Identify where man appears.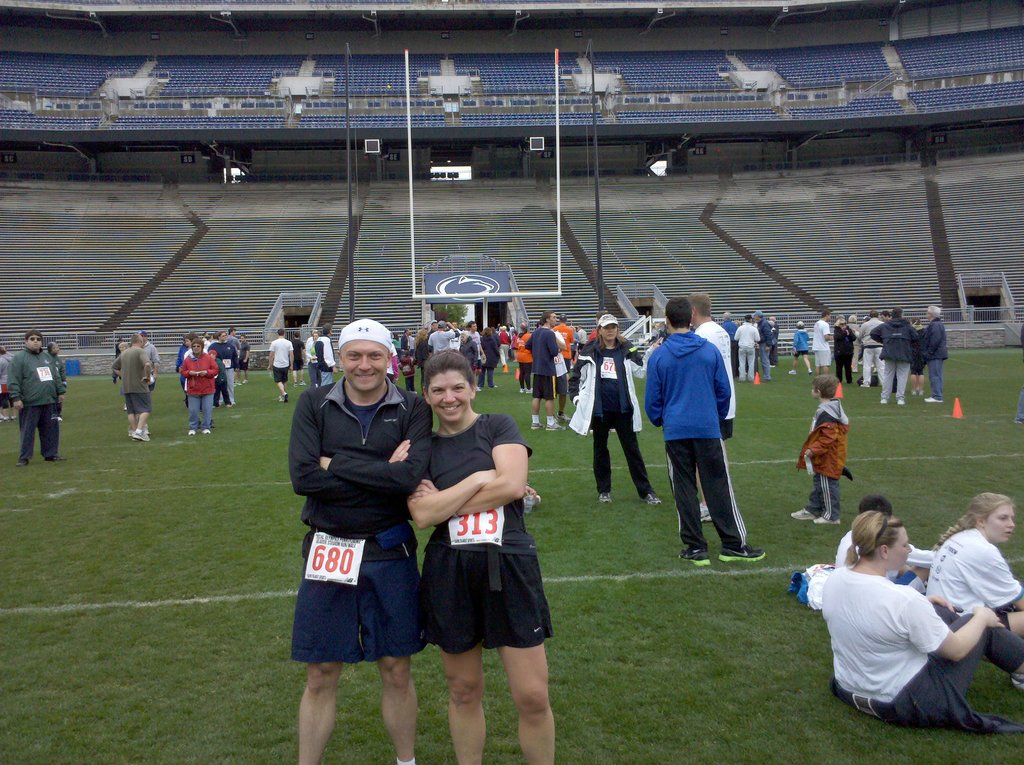
Appears at 524, 309, 565, 430.
